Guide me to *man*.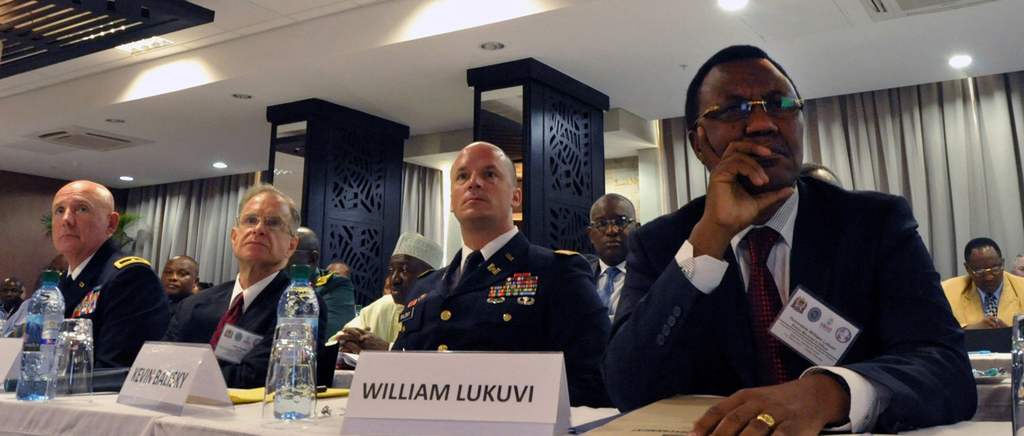
Guidance: (x1=601, y1=41, x2=977, y2=435).
